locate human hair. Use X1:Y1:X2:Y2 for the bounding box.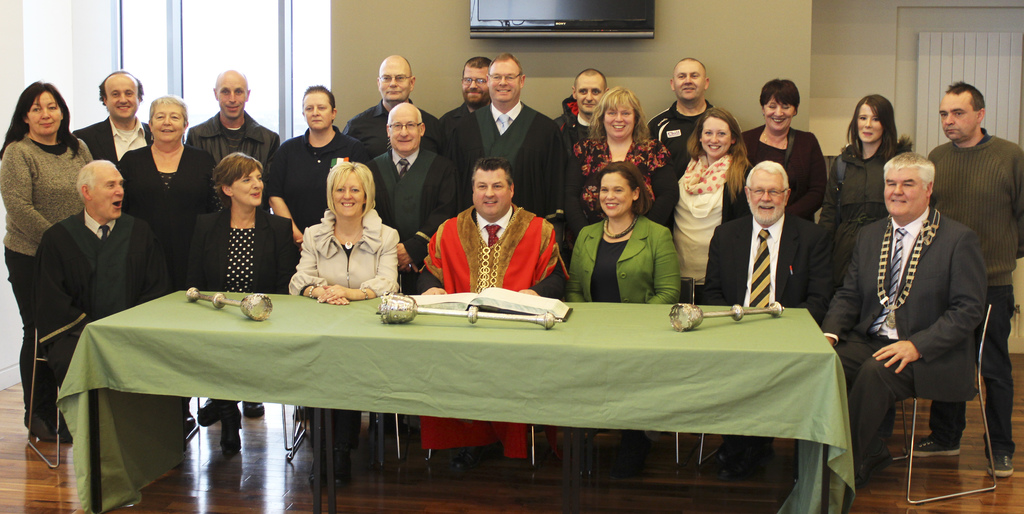
686:108:753:203.
